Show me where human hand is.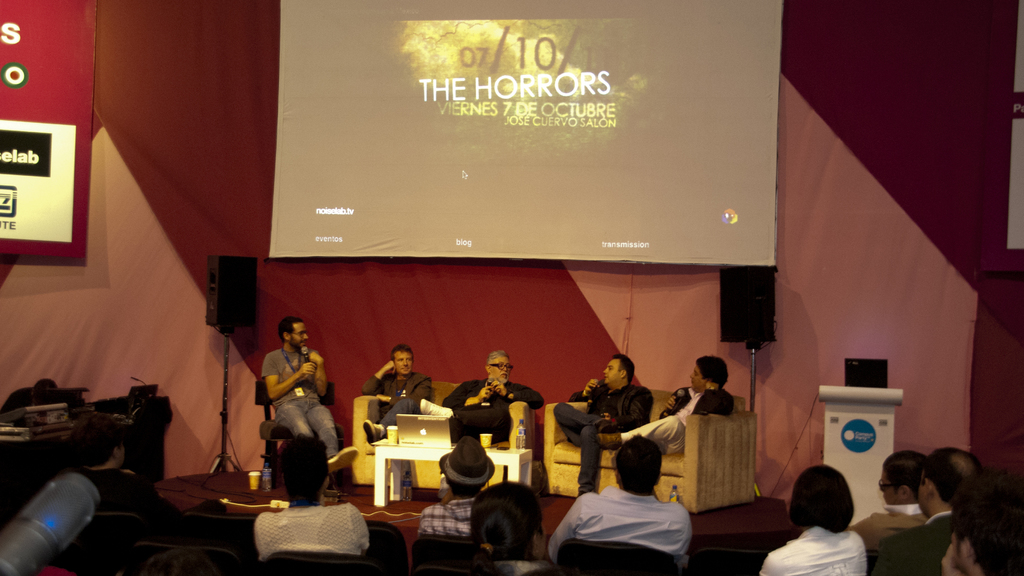
human hand is at (380,360,400,376).
